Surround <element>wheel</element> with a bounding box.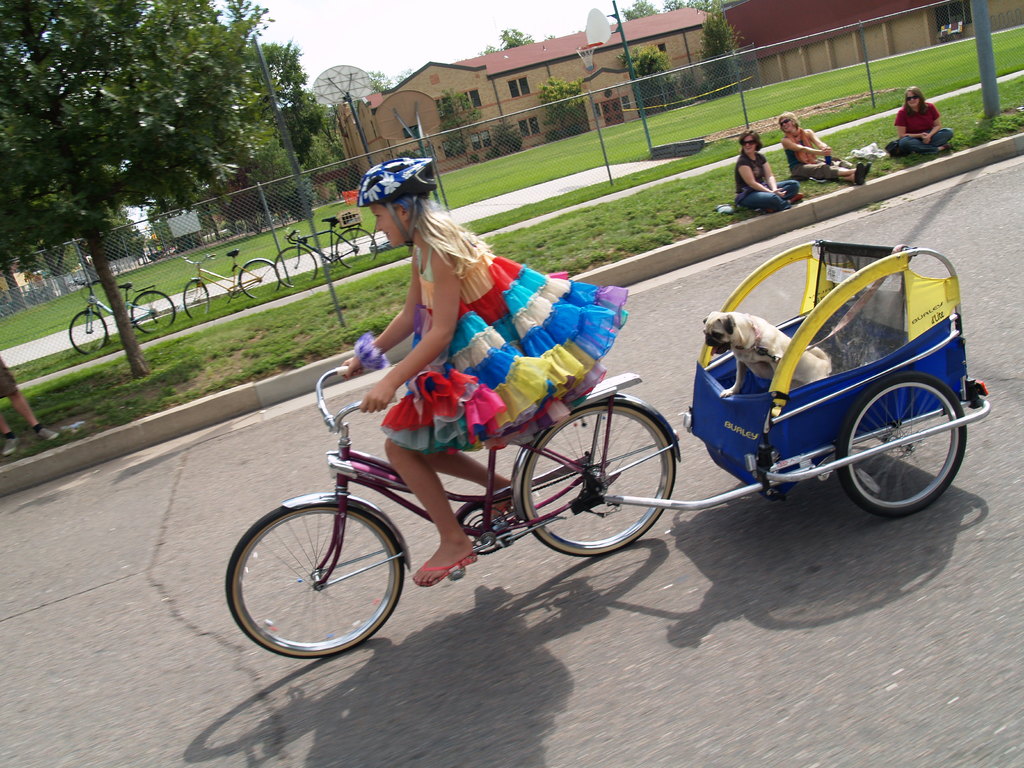
[x1=276, y1=248, x2=317, y2=287].
